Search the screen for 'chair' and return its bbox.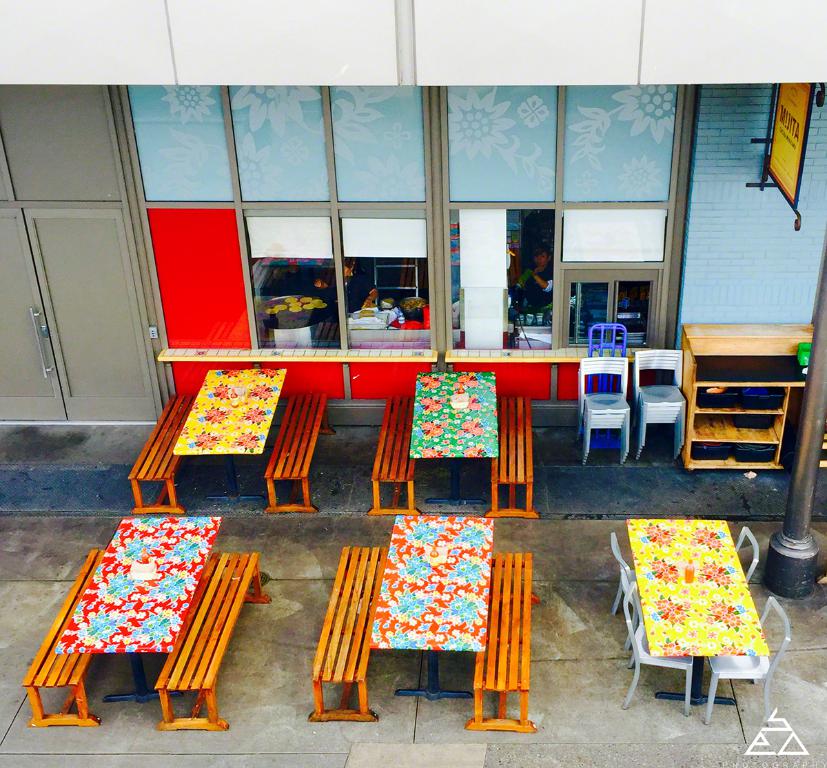
Found: [left=733, top=528, right=759, bottom=586].
